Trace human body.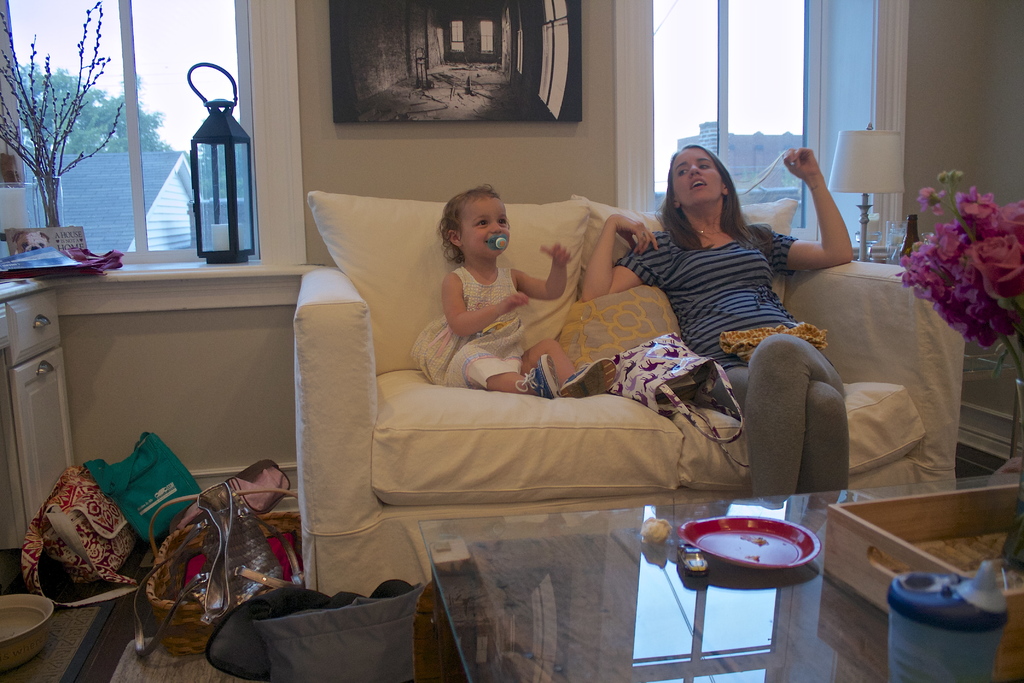
Traced to bbox=[581, 148, 850, 492].
